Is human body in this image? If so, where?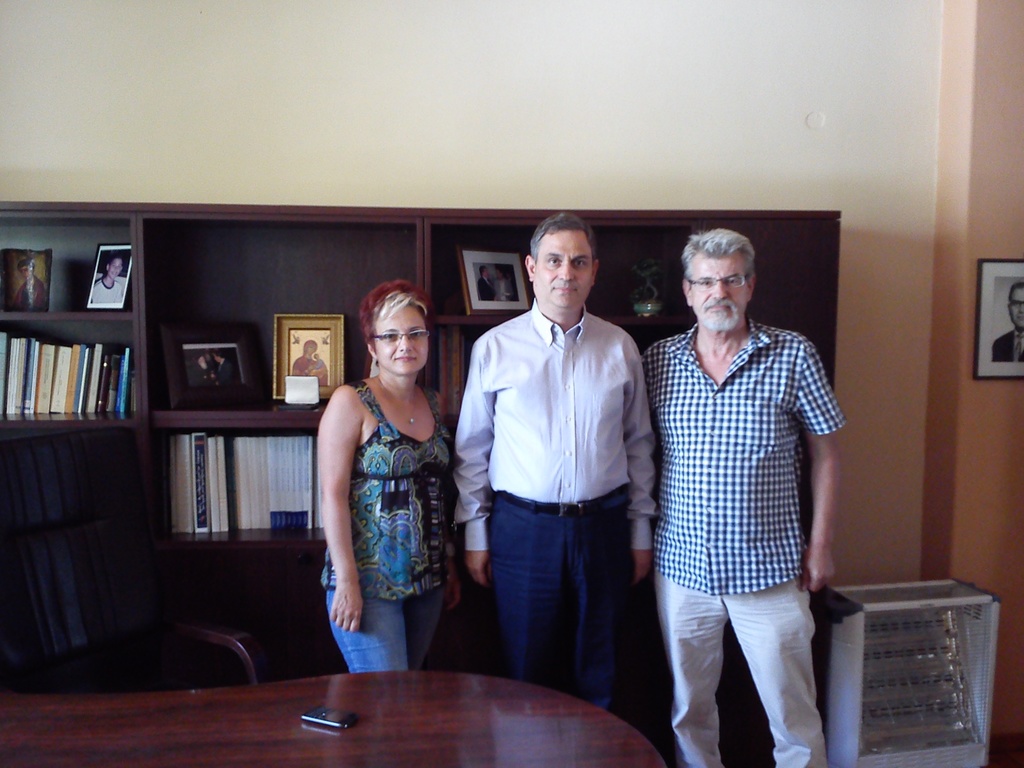
Yes, at crop(310, 365, 456, 680).
